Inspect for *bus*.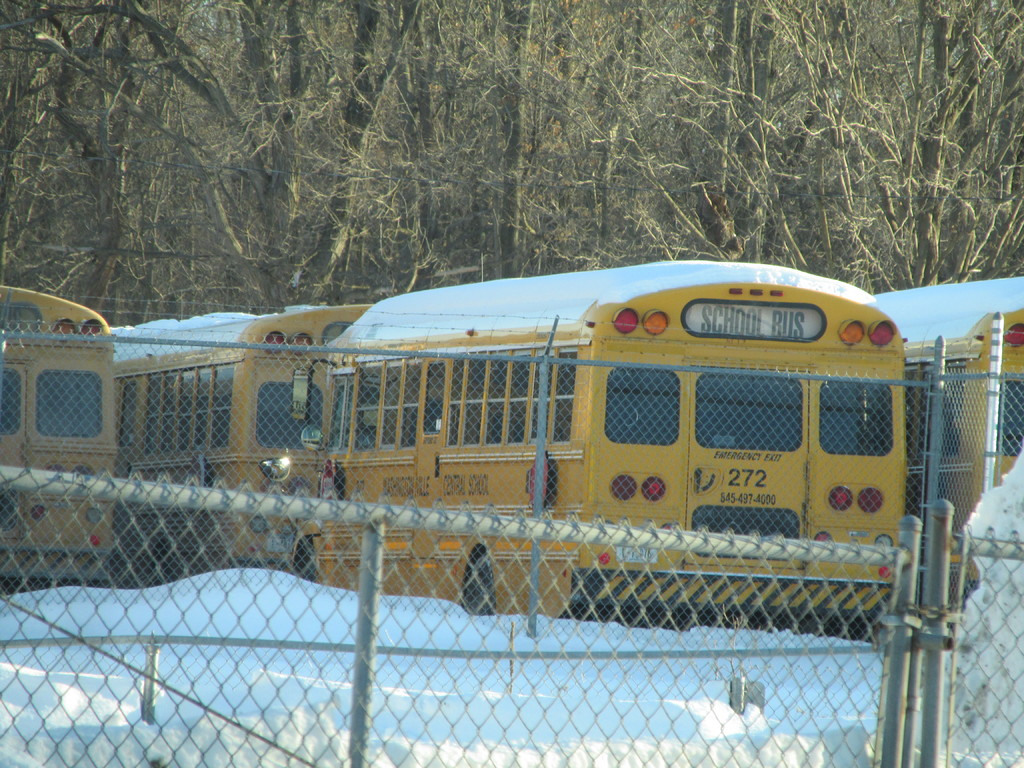
Inspection: x1=255, y1=253, x2=911, y2=615.
